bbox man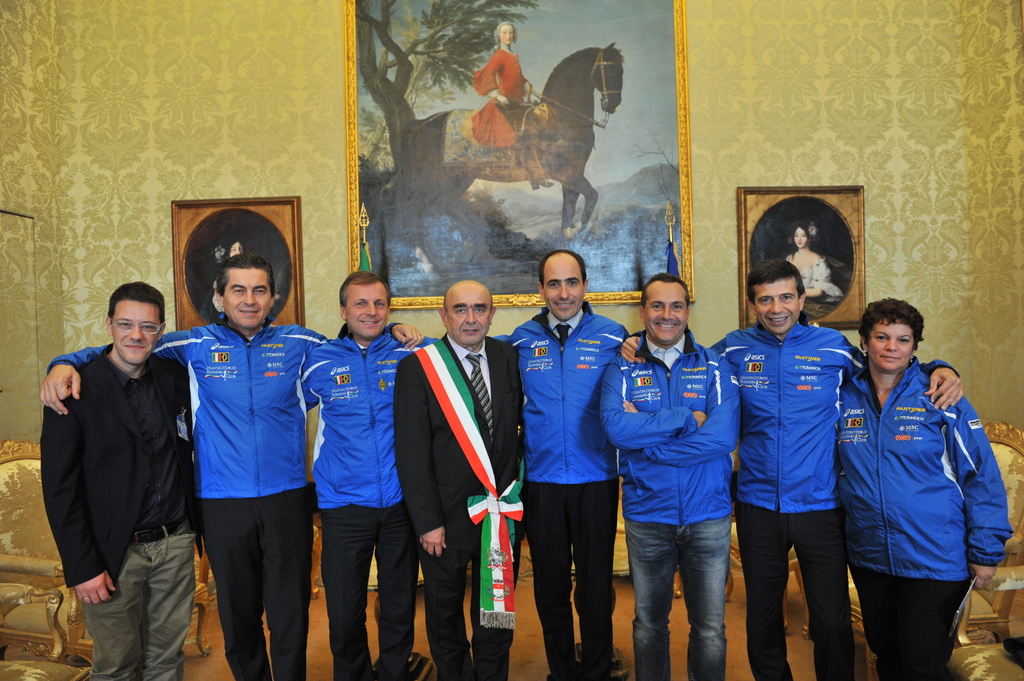
x1=601, y1=271, x2=740, y2=680
